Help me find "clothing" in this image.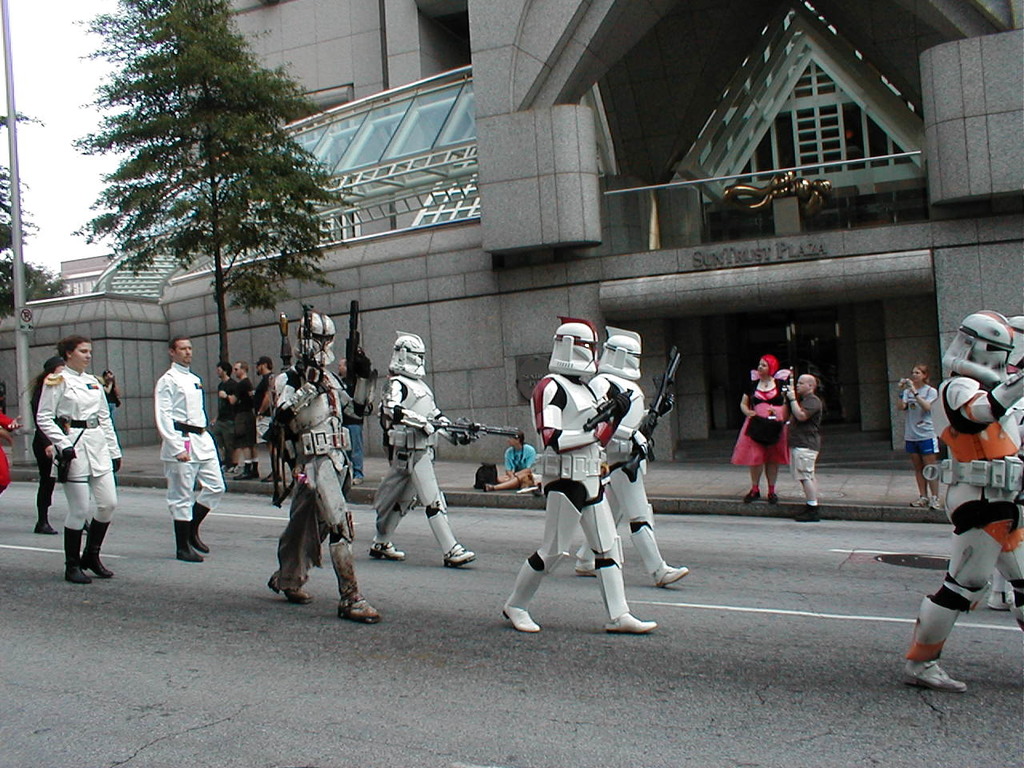
Found it: 770/483/777/497.
